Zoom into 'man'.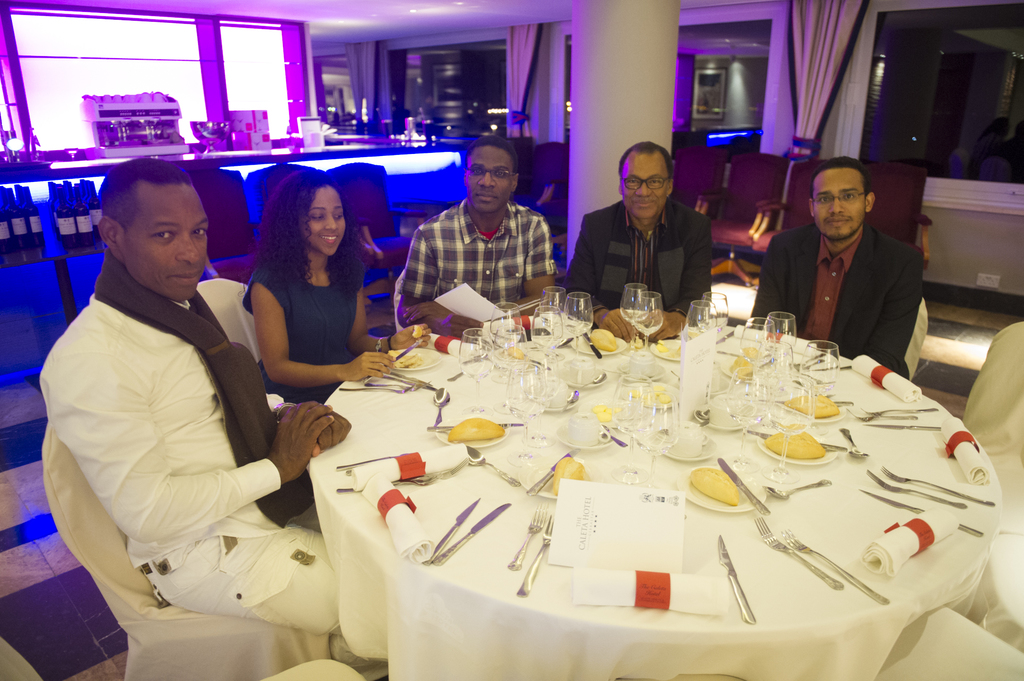
Zoom target: 747 152 924 386.
